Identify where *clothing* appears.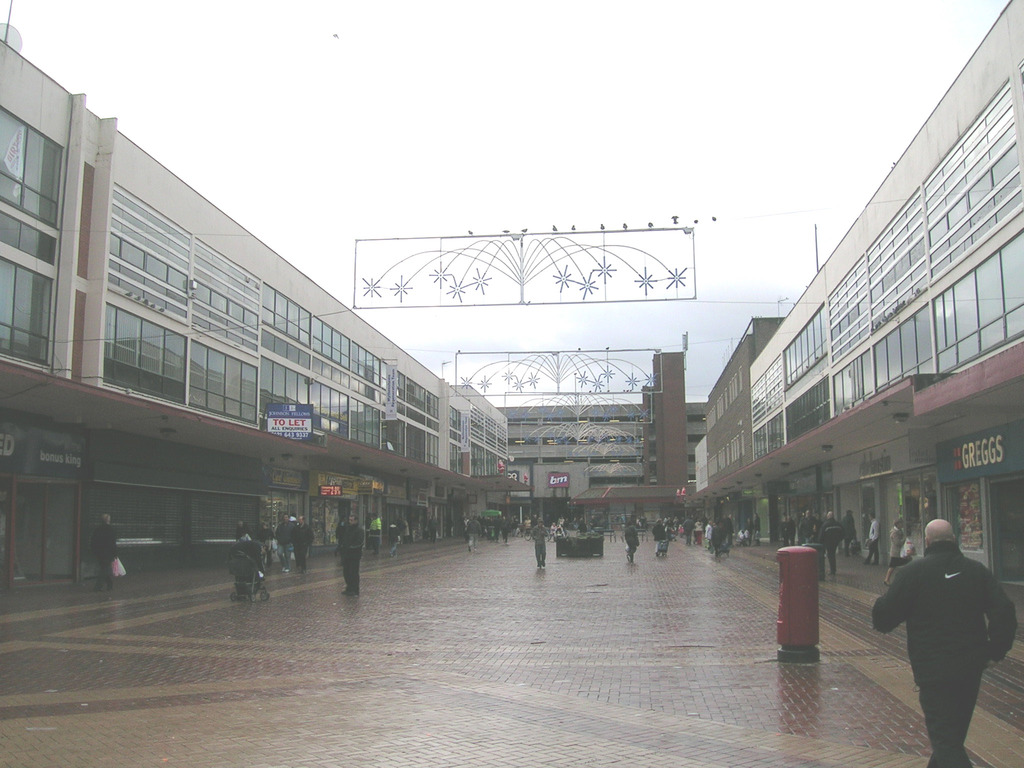
Appears at bbox=(339, 520, 366, 593).
